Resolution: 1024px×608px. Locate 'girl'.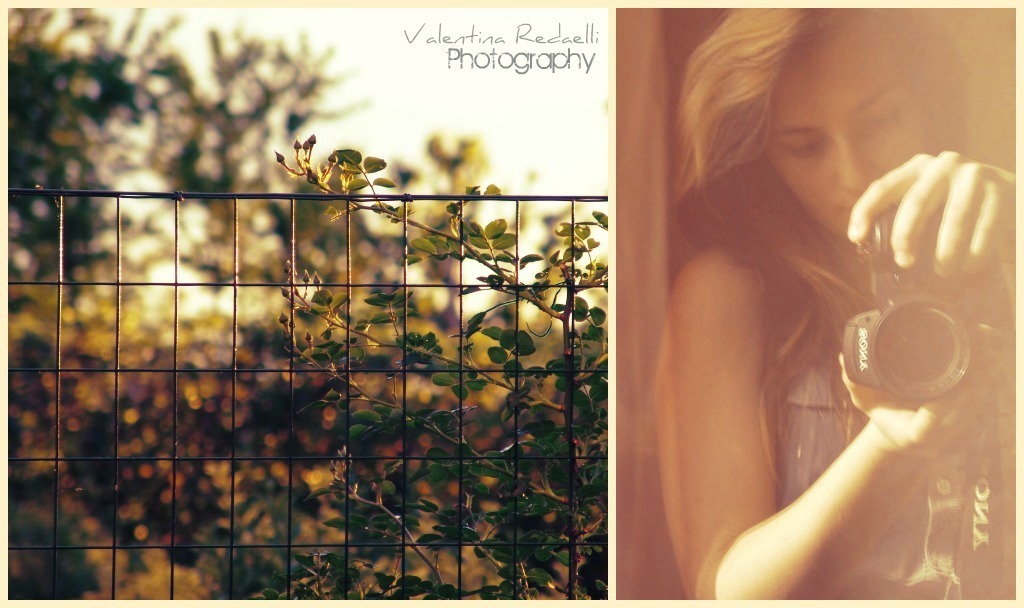
pyautogui.locateOnScreen(675, 4, 1017, 596).
